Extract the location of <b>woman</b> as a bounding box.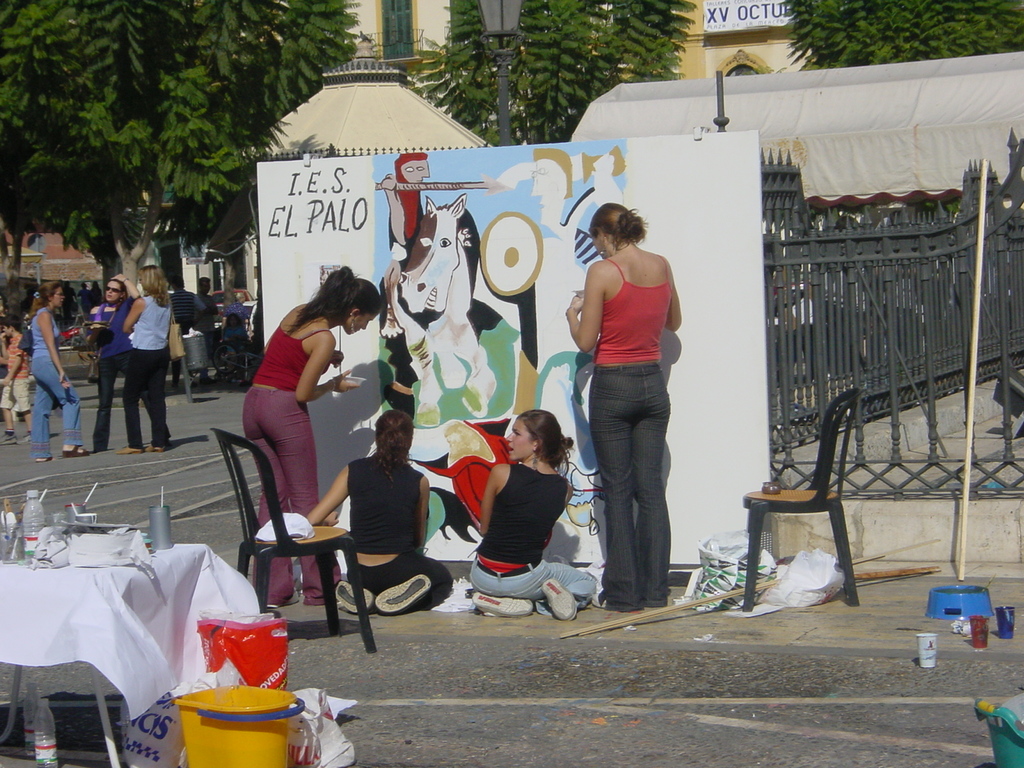
(560,193,683,618).
